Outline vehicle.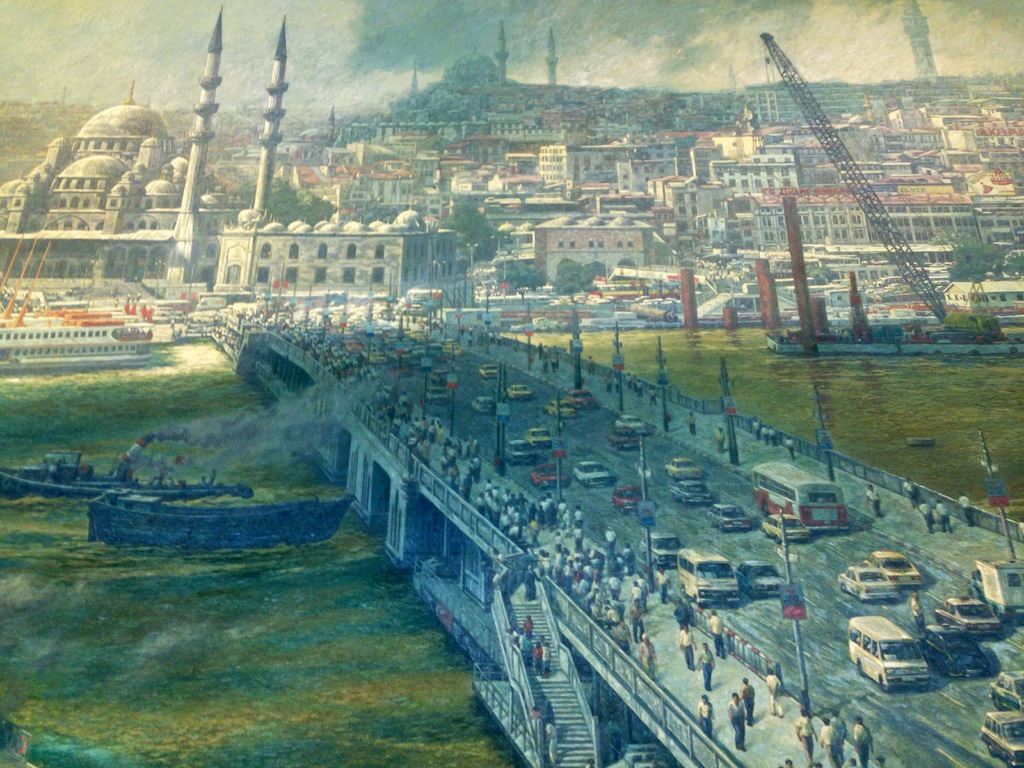
Outline: bbox(708, 502, 740, 536).
